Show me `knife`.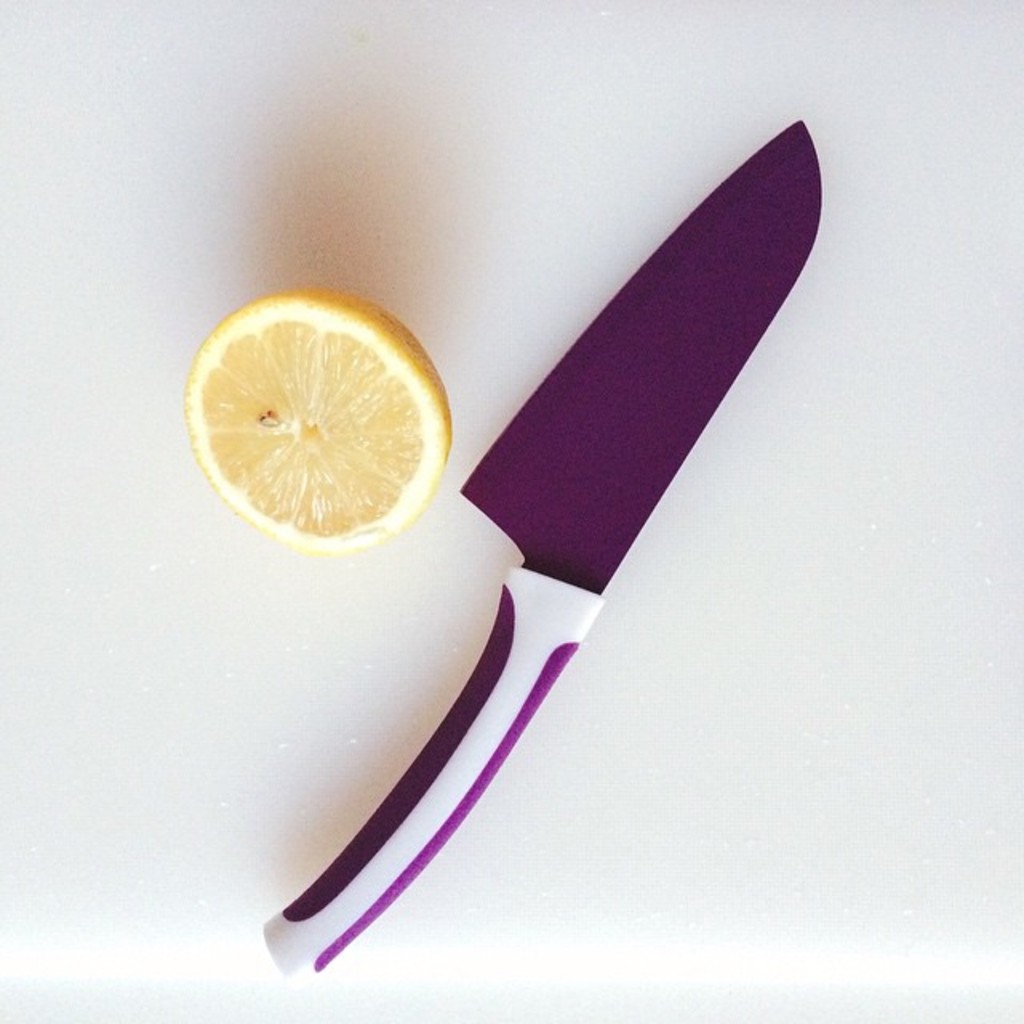
`knife` is here: region(256, 112, 822, 997).
